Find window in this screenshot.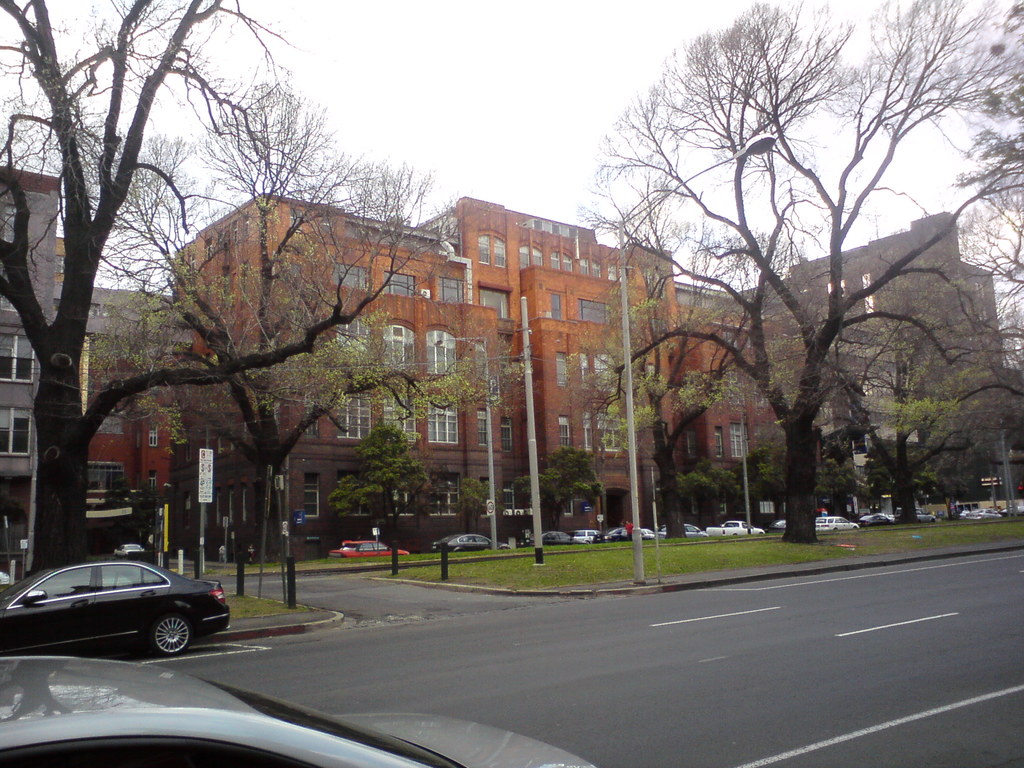
The bounding box for window is box=[476, 410, 487, 450].
